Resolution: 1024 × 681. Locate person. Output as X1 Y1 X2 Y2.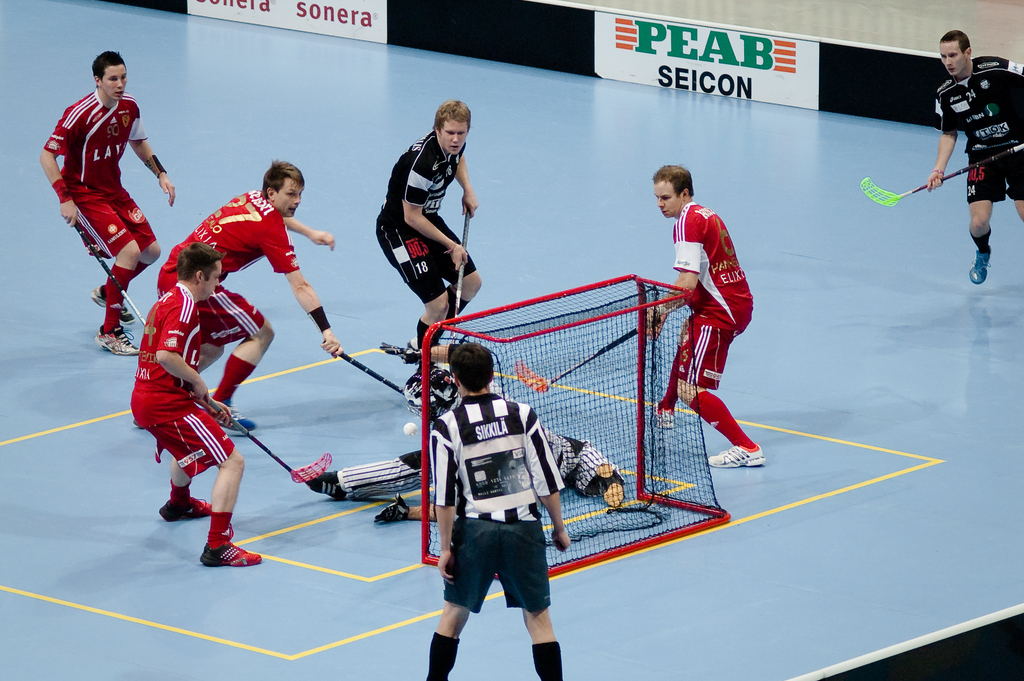
130 242 262 564.
